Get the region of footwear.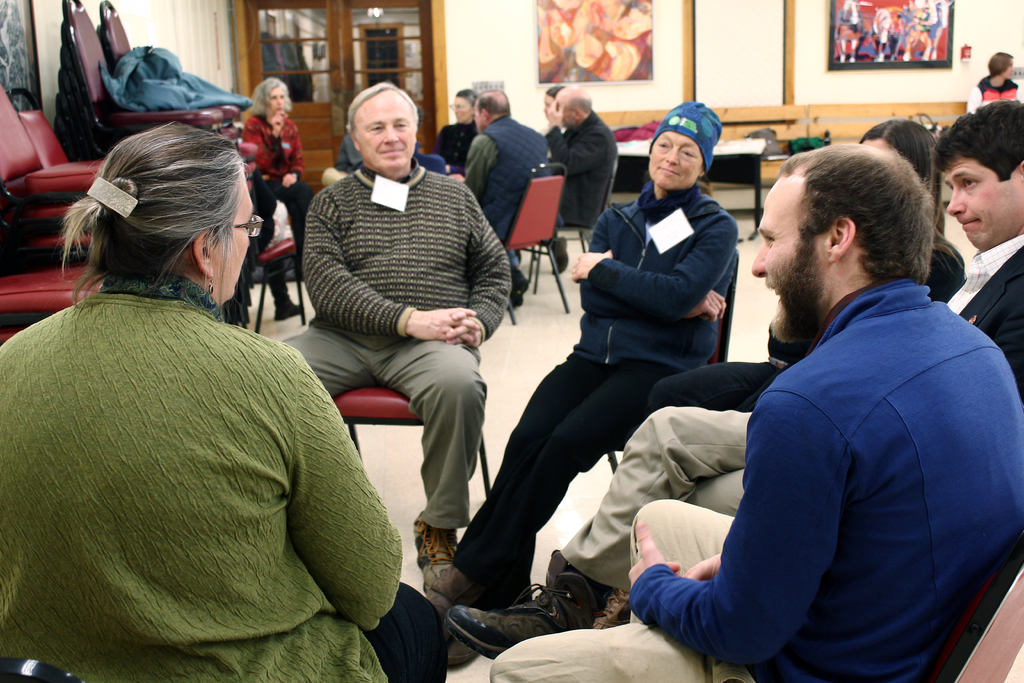
[435, 620, 488, 670].
